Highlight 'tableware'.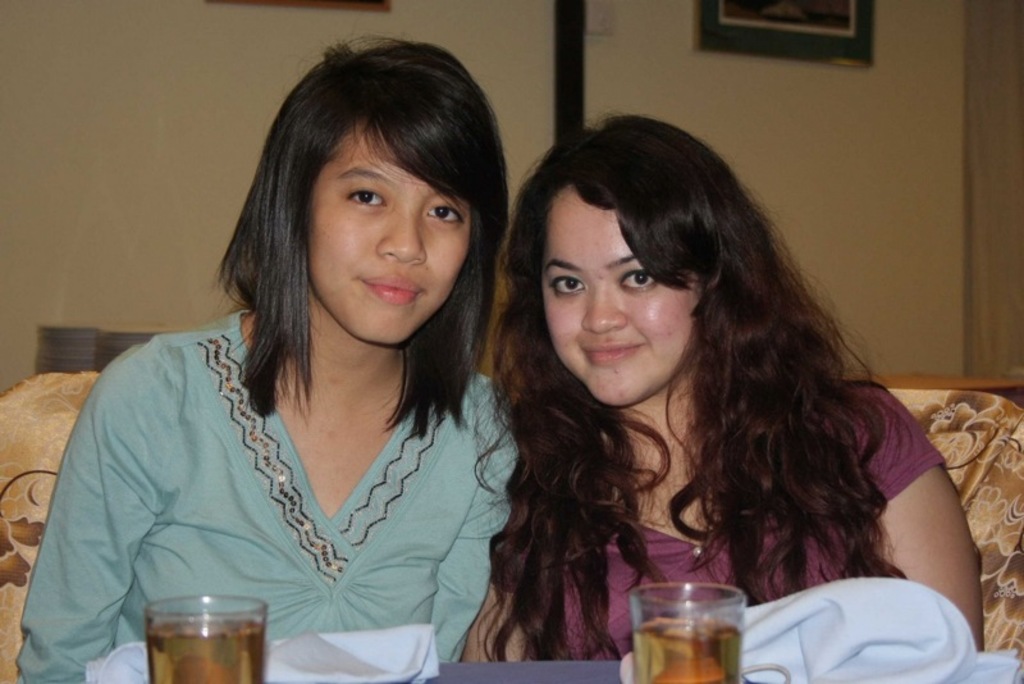
Highlighted region: bbox=(143, 594, 264, 683).
